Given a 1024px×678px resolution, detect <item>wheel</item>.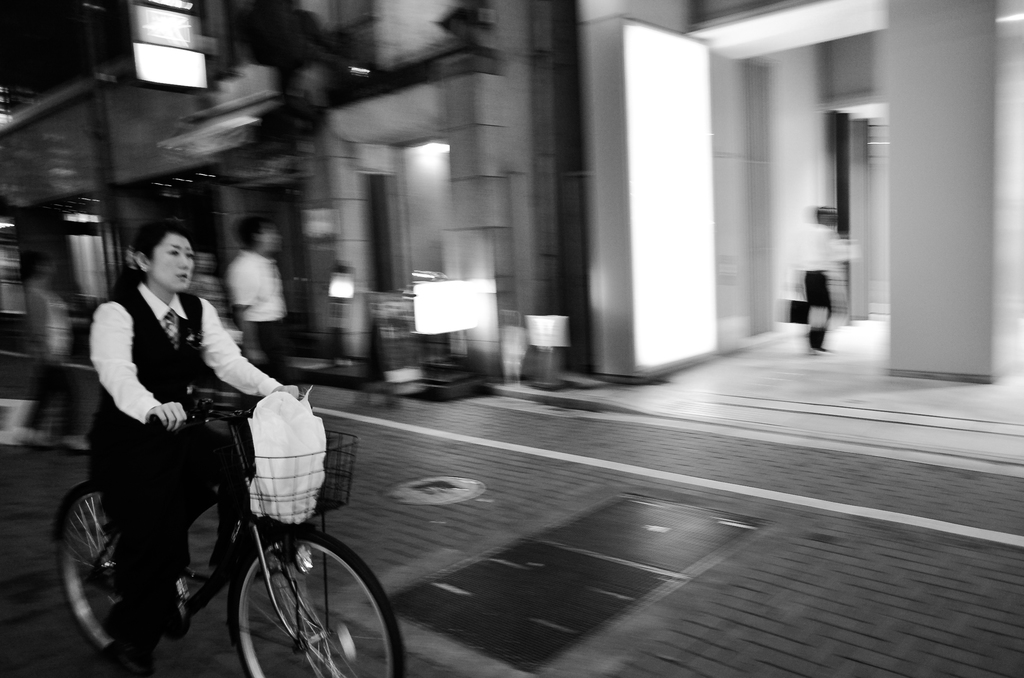
(54,487,163,657).
